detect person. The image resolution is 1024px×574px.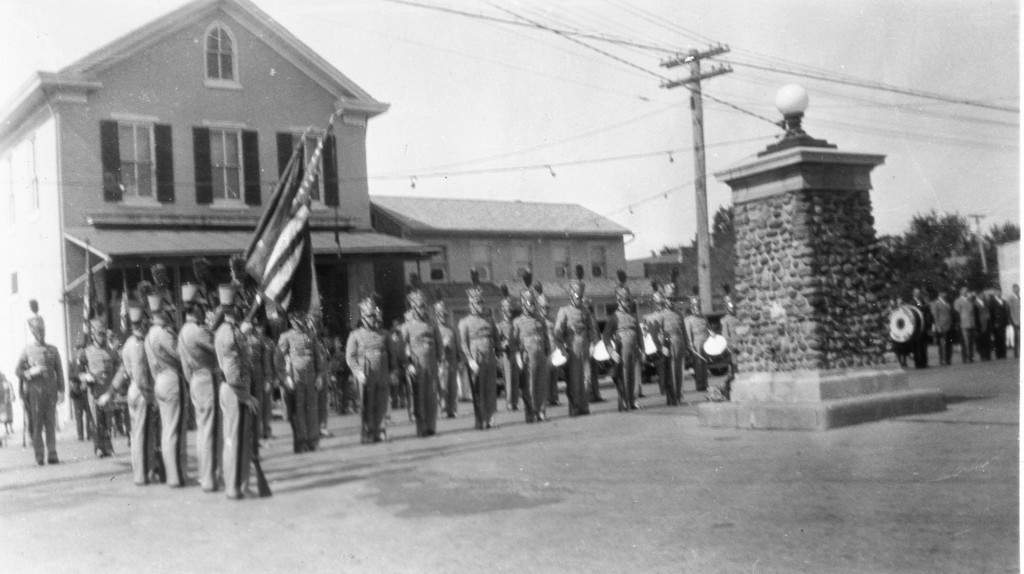
10, 314, 67, 468.
